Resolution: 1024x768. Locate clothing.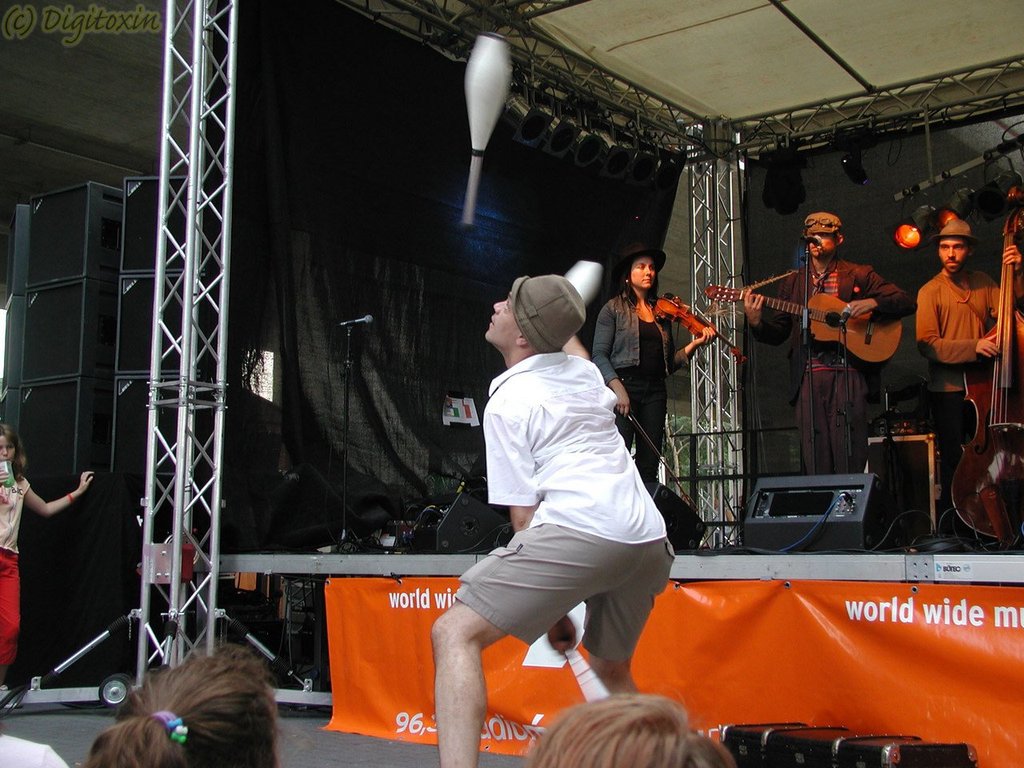
0 730 71 767.
